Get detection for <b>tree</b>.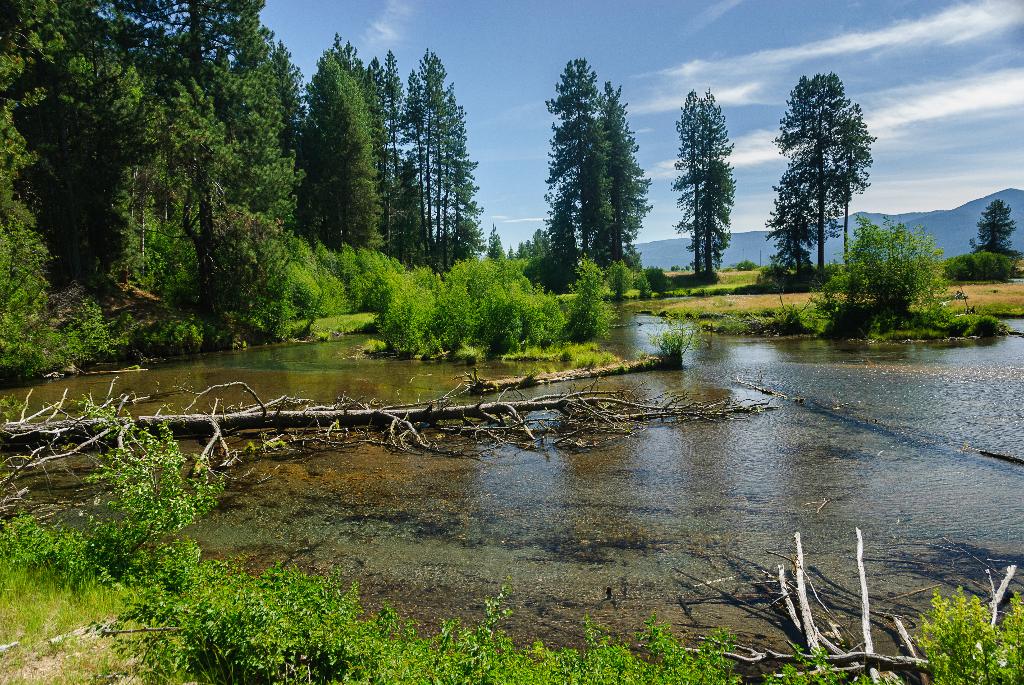
Detection: <region>967, 197, 1023, 265</region>.
